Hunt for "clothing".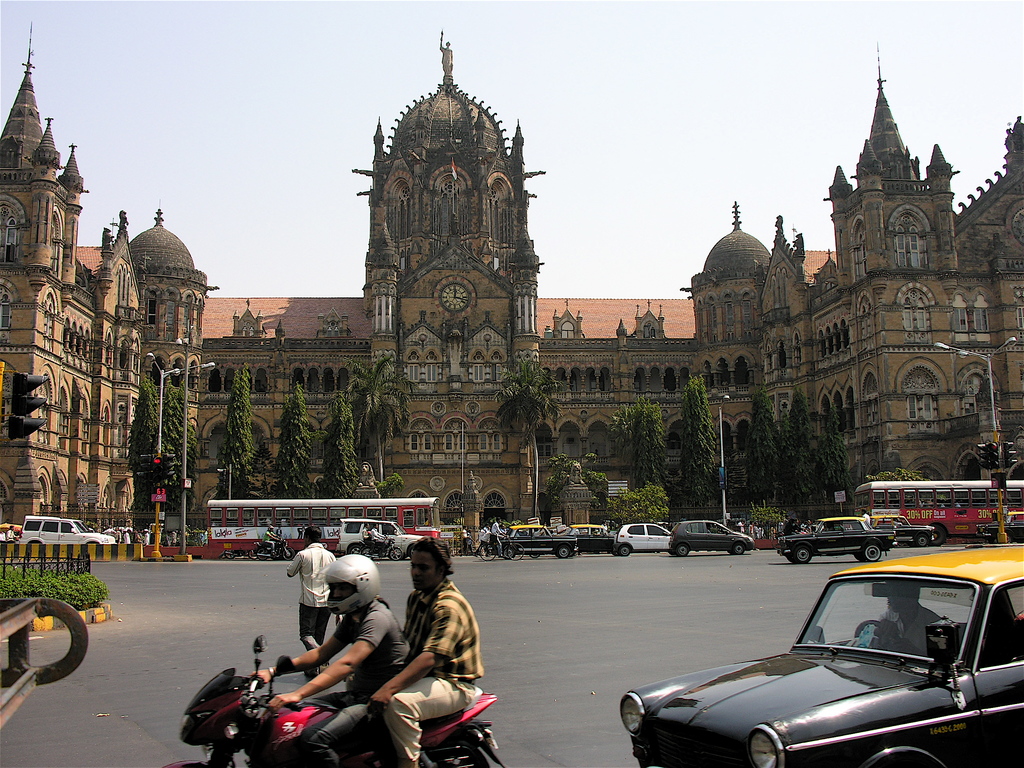
Hunted down at (369, 526, 383, 552).
